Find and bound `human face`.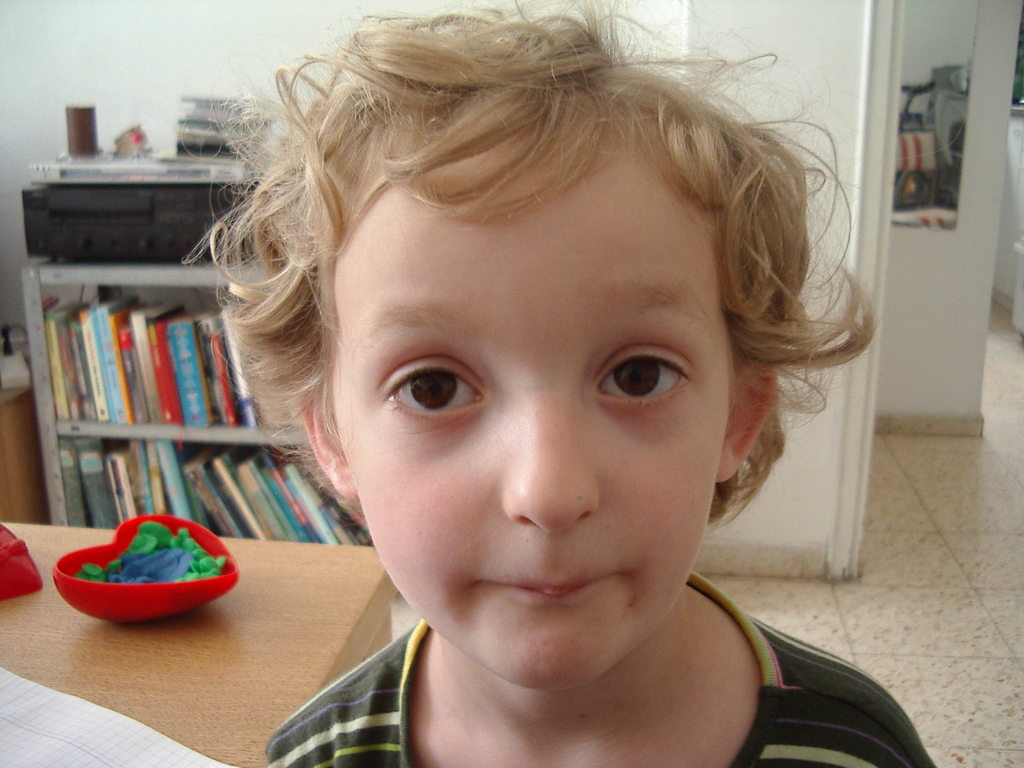
Bound: box(329, 152, 727, 692).
